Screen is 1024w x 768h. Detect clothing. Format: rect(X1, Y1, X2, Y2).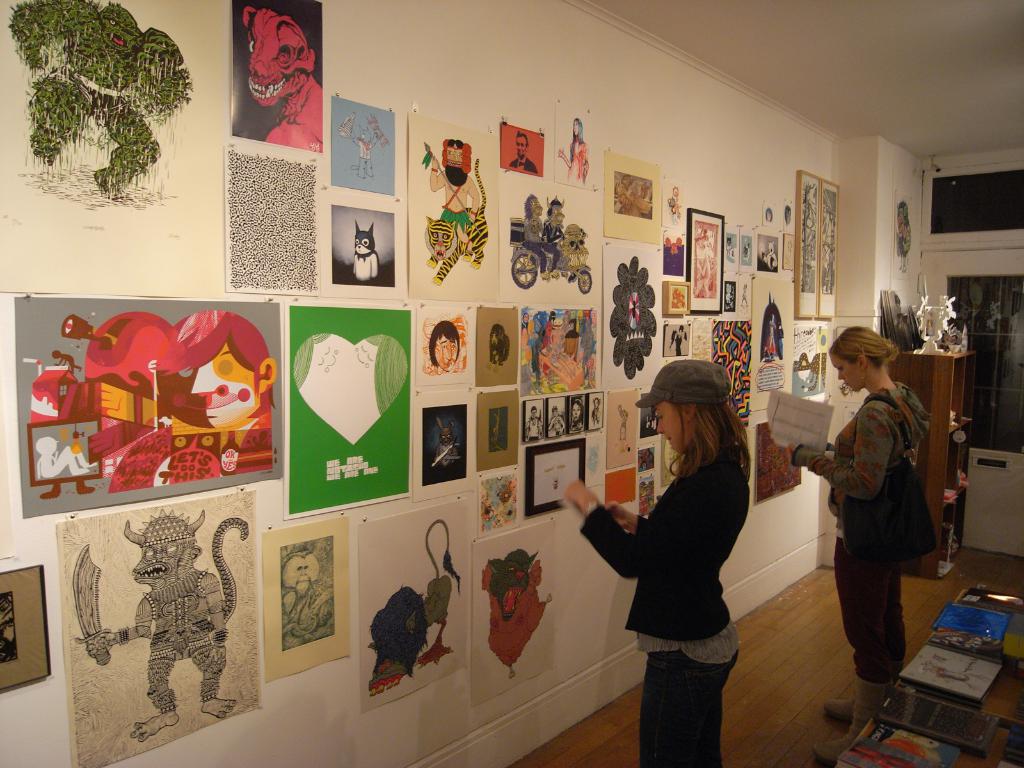
rect(597, 430, 762, 721).
